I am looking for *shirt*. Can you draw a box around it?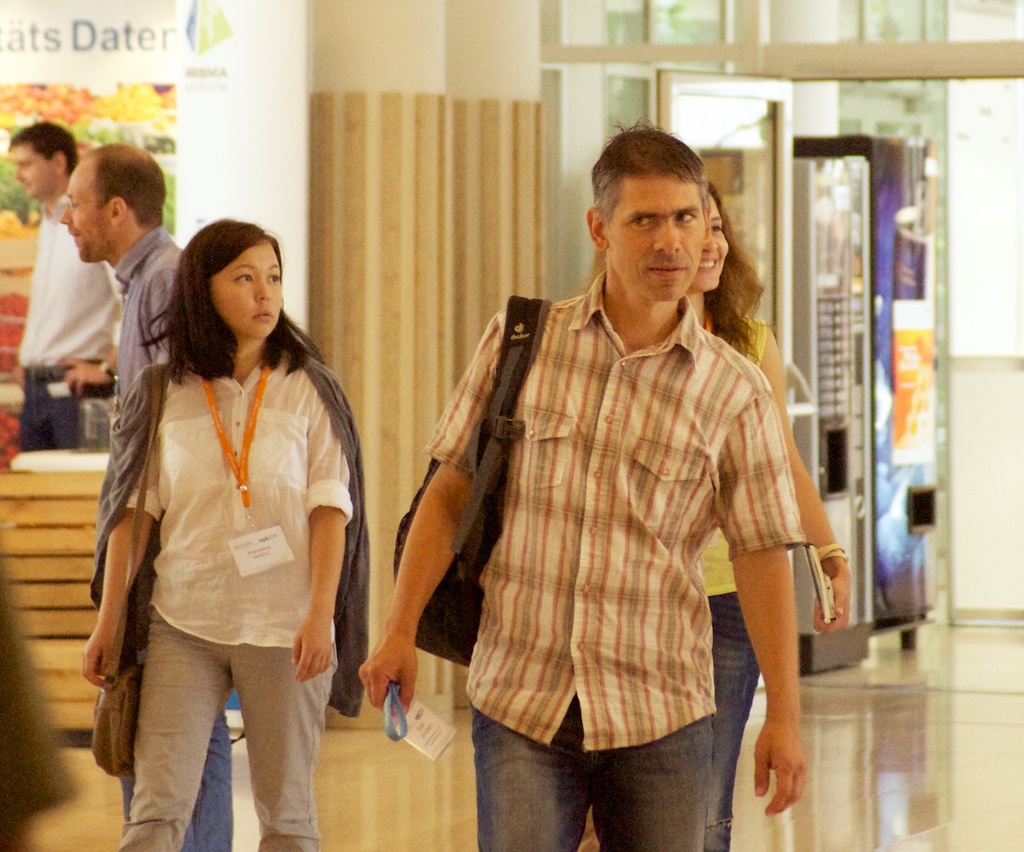
Sure, the bounding box is 423:271:812:751.
